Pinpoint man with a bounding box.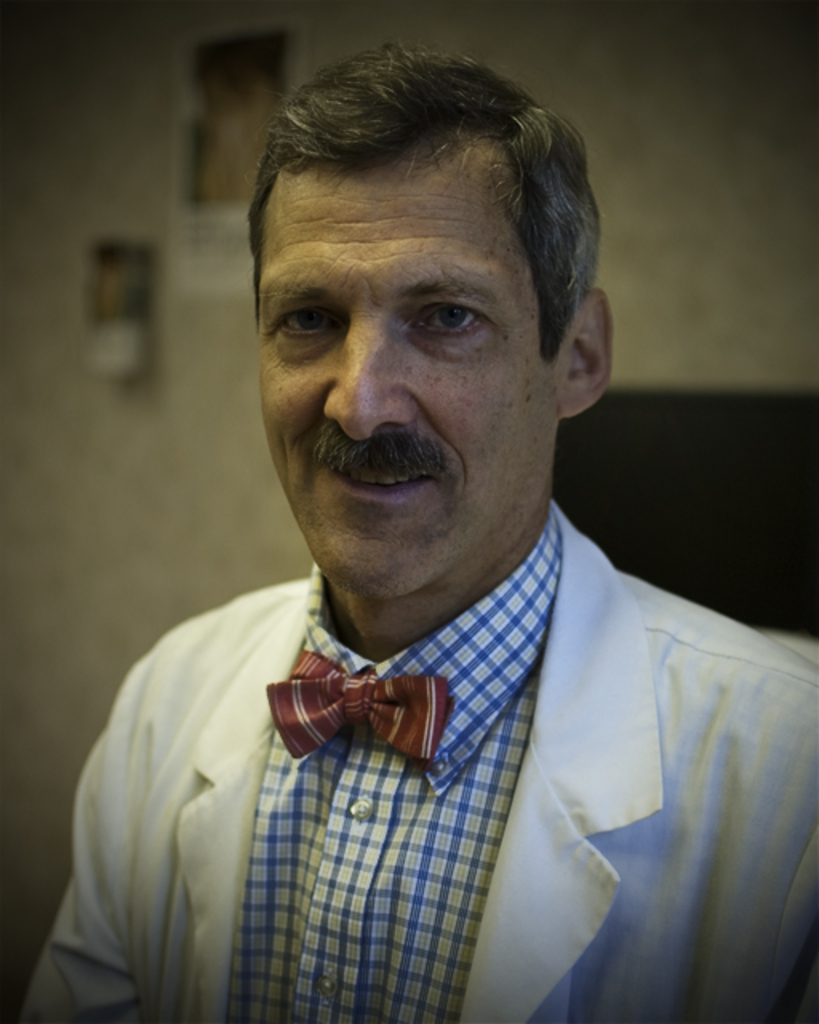
box(21, 46, 817, 1021).
